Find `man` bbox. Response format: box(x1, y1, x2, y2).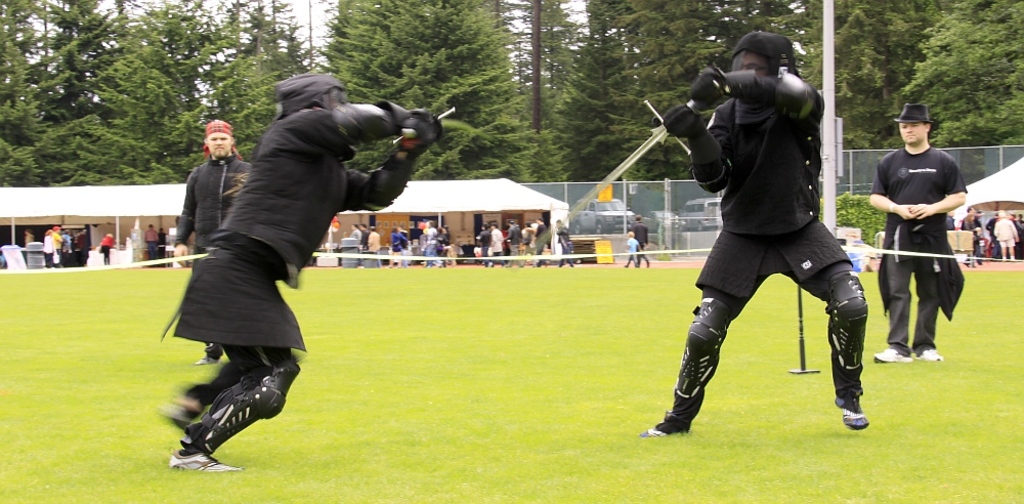
box(359, 219, 372, 248).
